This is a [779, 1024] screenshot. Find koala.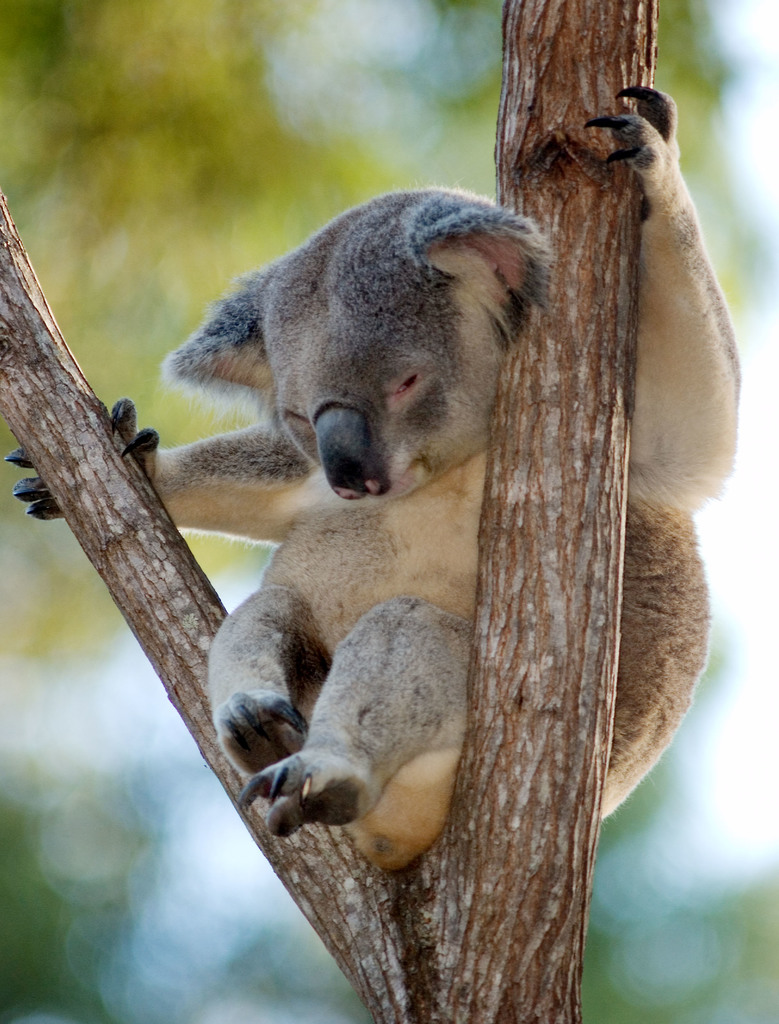
Bounding box: Rect(8, 84, 741, 860).
